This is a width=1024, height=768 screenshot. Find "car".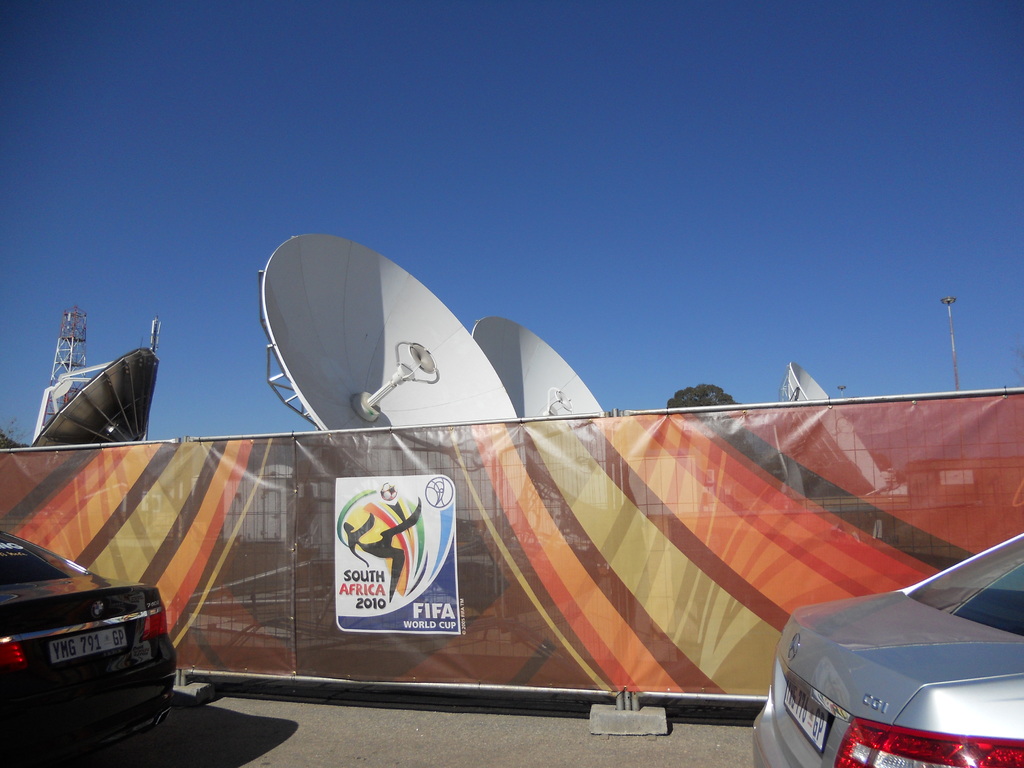
Bounding box: 748, 531, 1023, 767.
